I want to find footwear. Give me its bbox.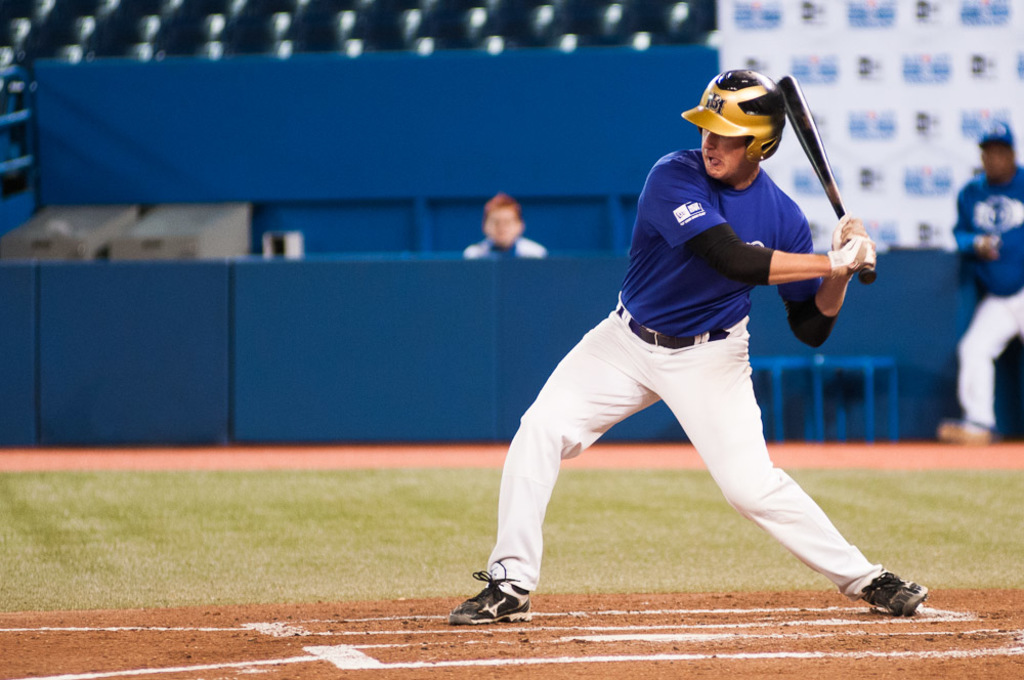
935/417/993/444.
